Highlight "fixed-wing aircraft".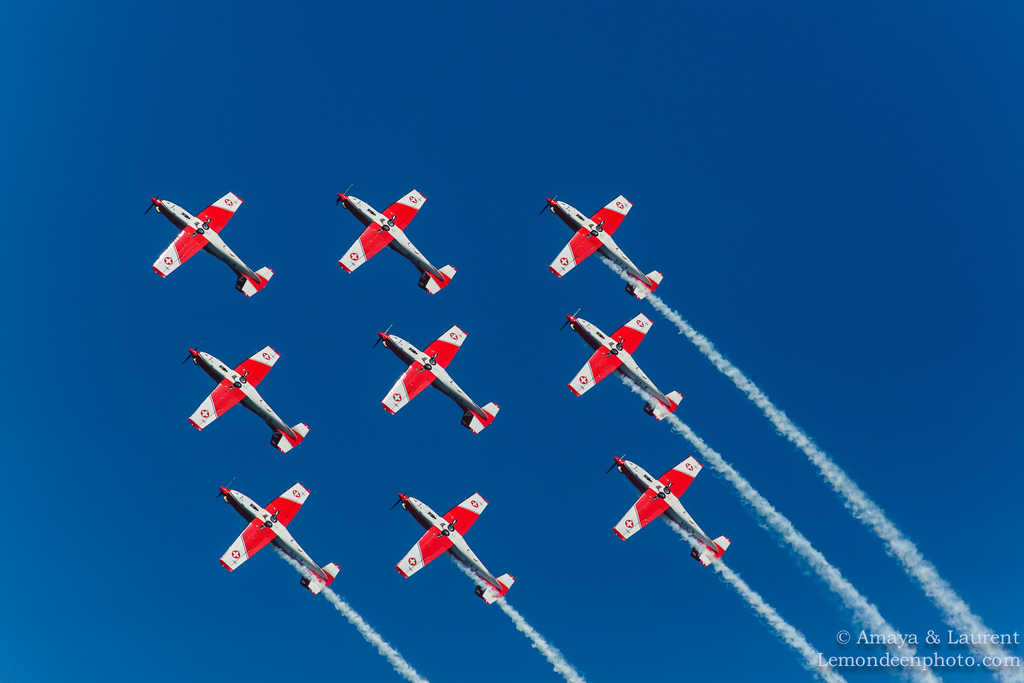
Highlighted region: {"x1": 337, "y1": 177, "x2": 460, "y2": 292}.
